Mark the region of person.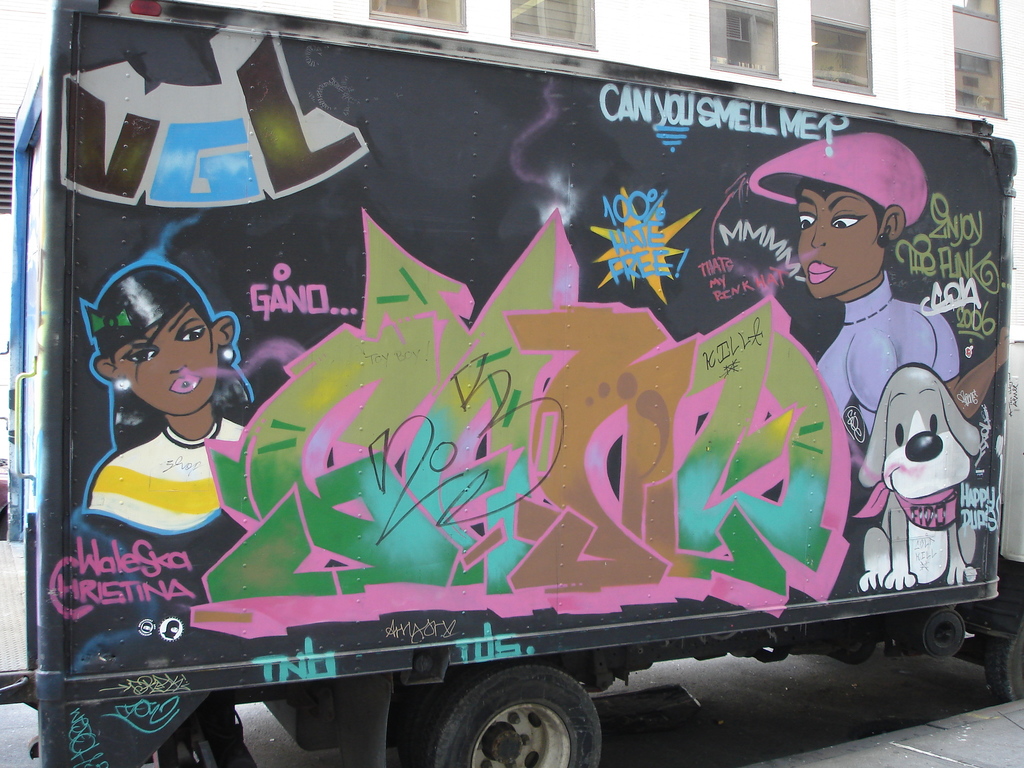
Region: (746,128,1014,497).
